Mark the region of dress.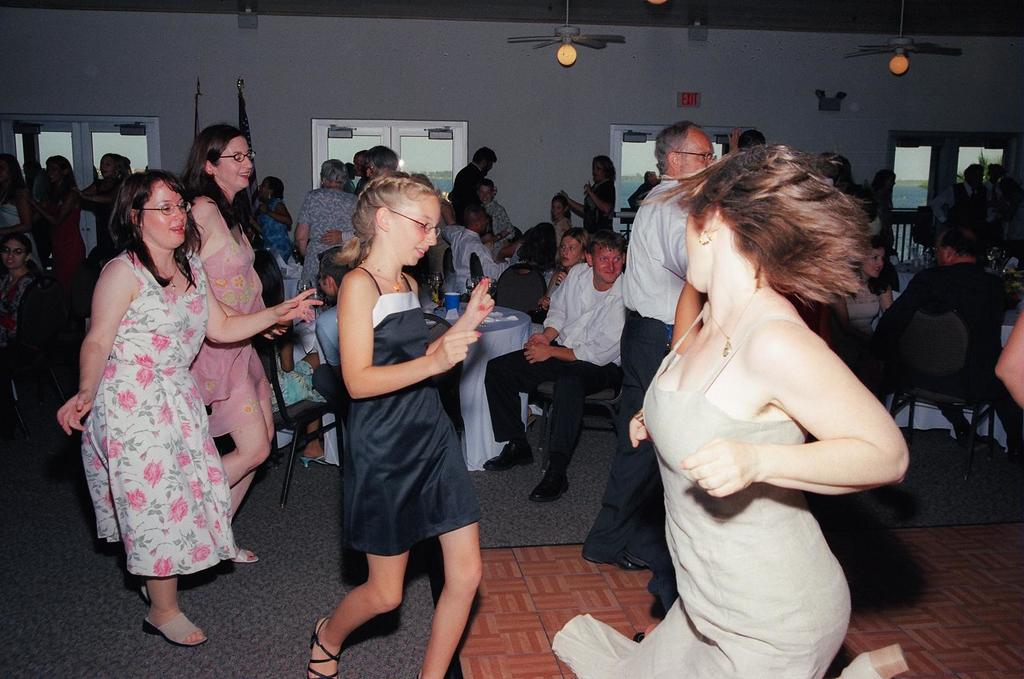
Region: region(80, 249, 237, 577).
